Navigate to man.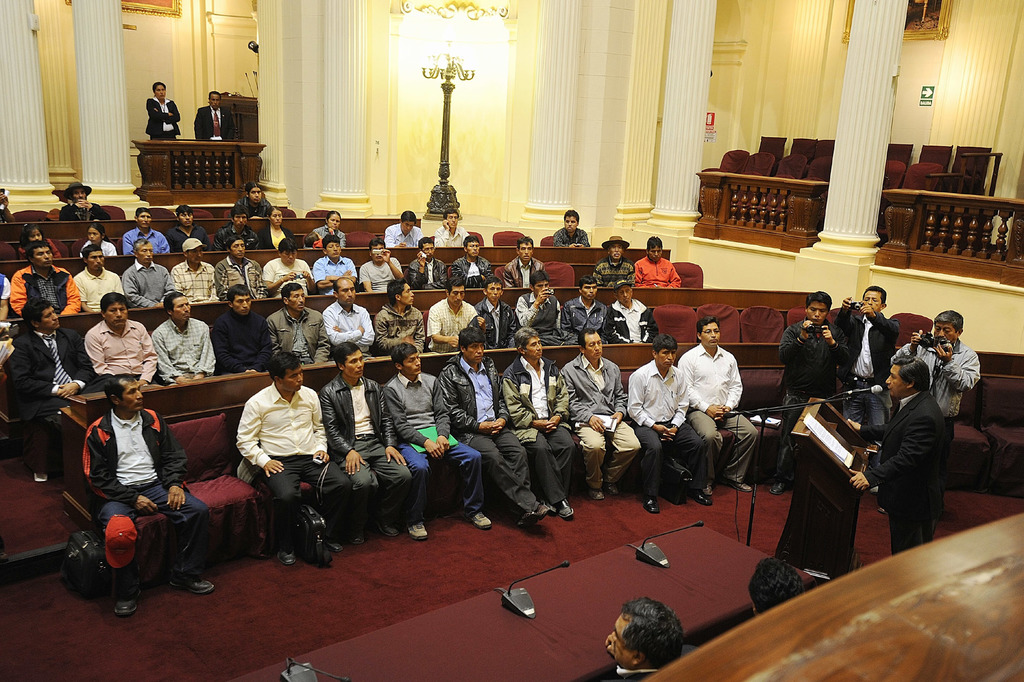
Navigation target: 169/237/215/304.
